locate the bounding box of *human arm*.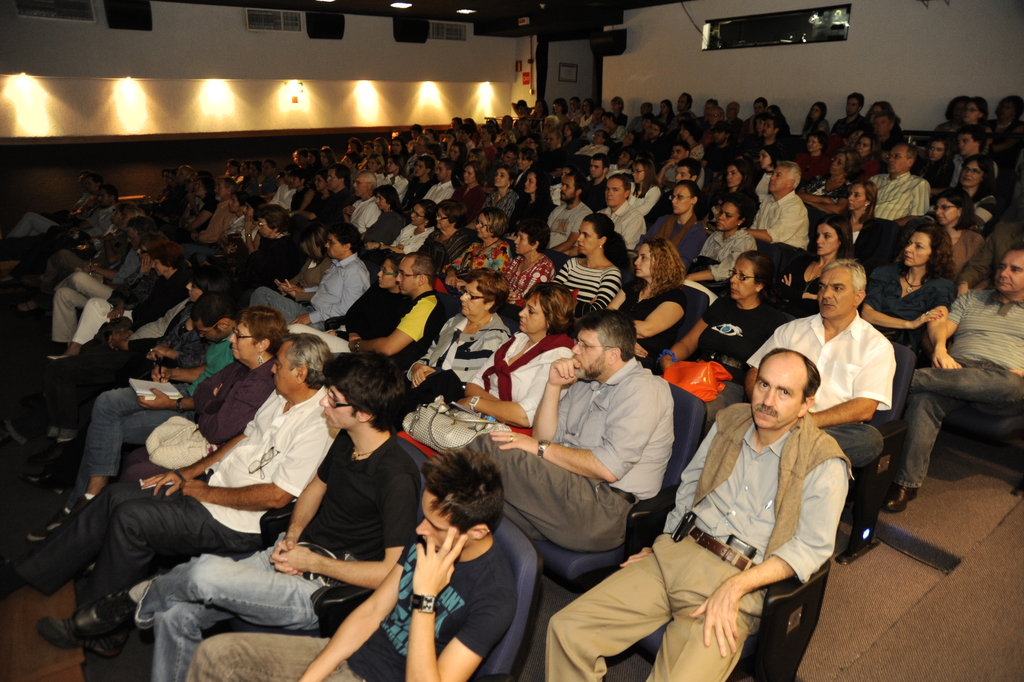
Bounding box: [179, 200, 208, 234].
